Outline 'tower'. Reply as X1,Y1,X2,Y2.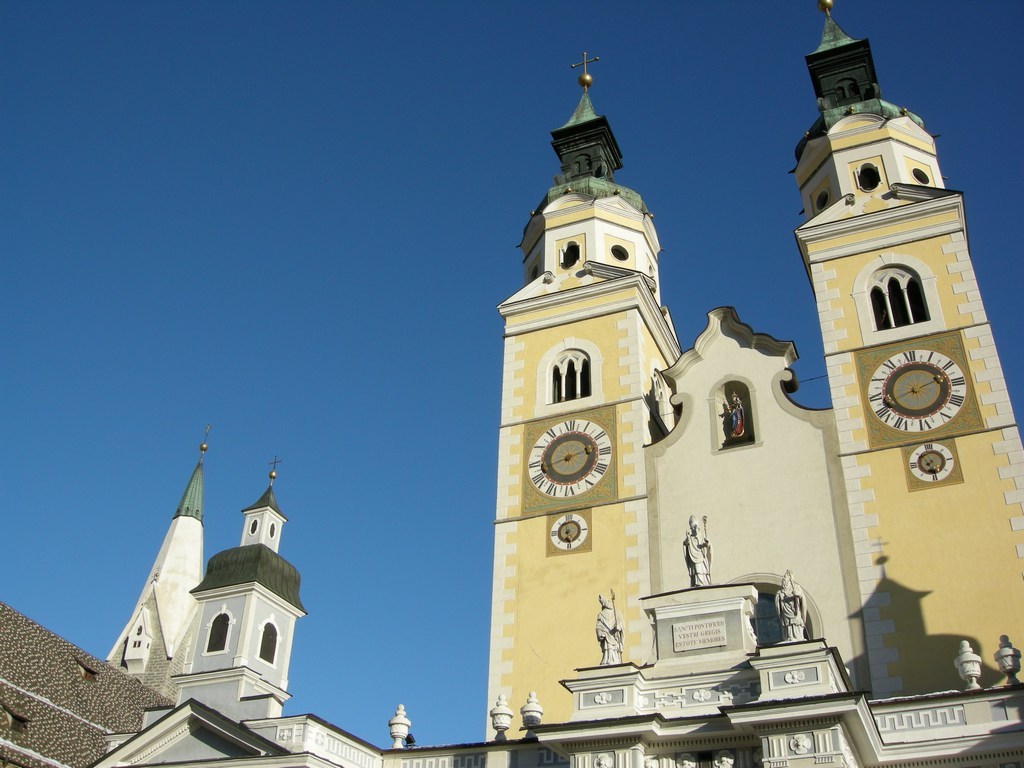
167,476,279,731.
